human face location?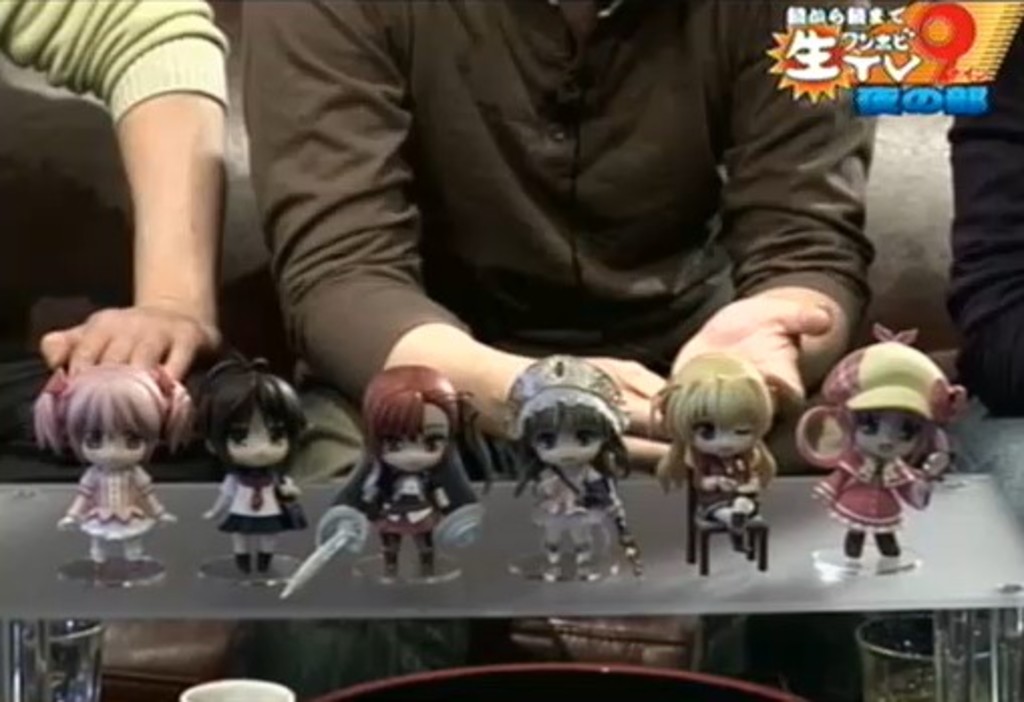
x1=694 y1=418 x2=756 y2=455
